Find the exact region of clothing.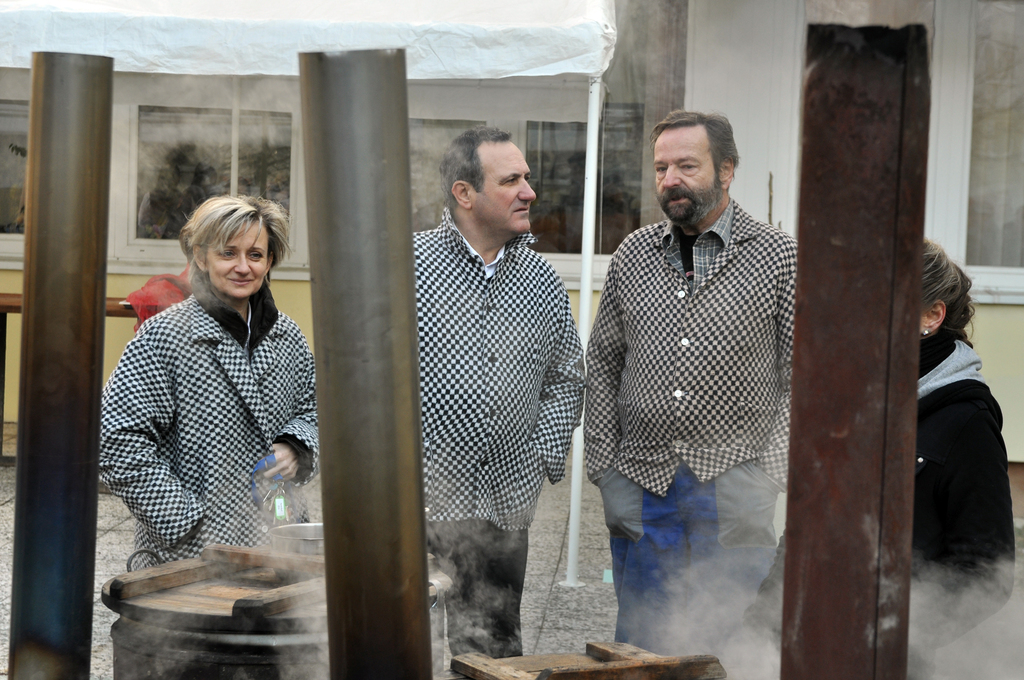
Exact region: region(579, 194, 801, 664).
